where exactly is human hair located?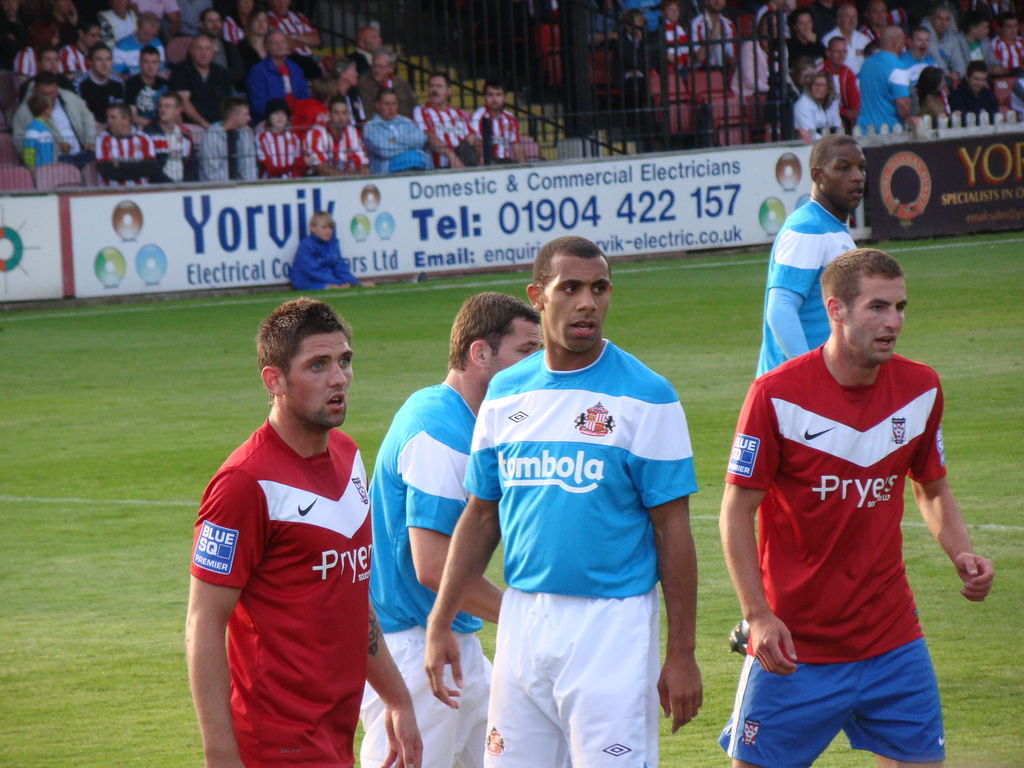
Its bounding box is x1=107 y1=103 x2=133 y2=124.
